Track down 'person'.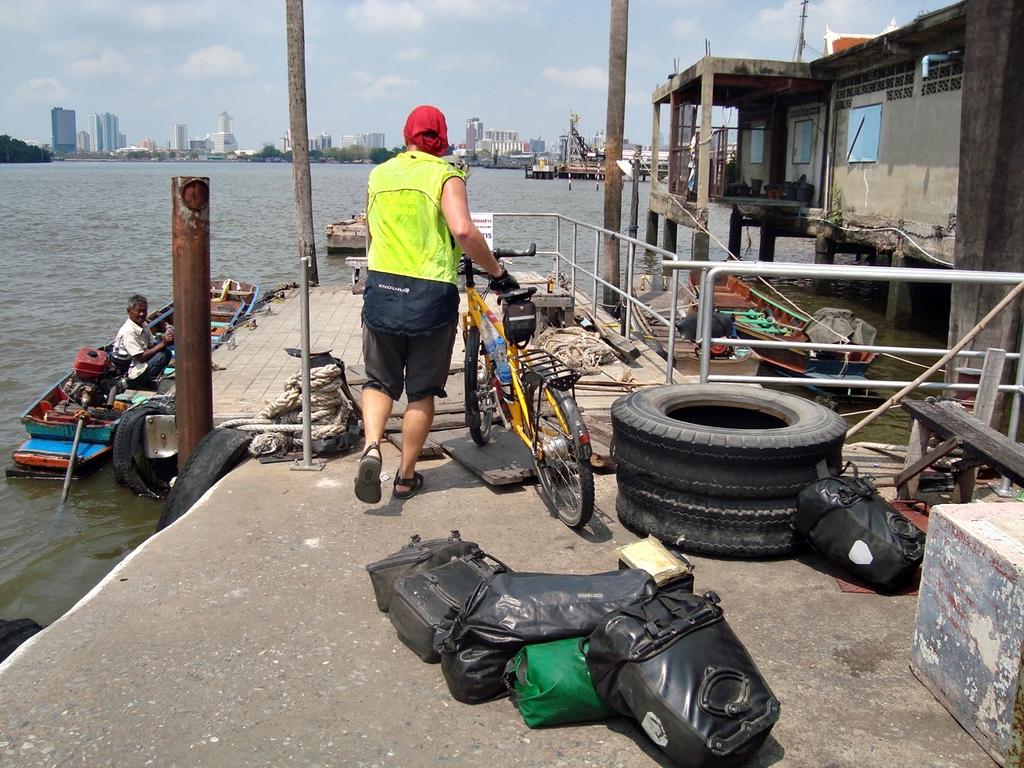
Tracked to bbox=[113, 293, 174, 389].
